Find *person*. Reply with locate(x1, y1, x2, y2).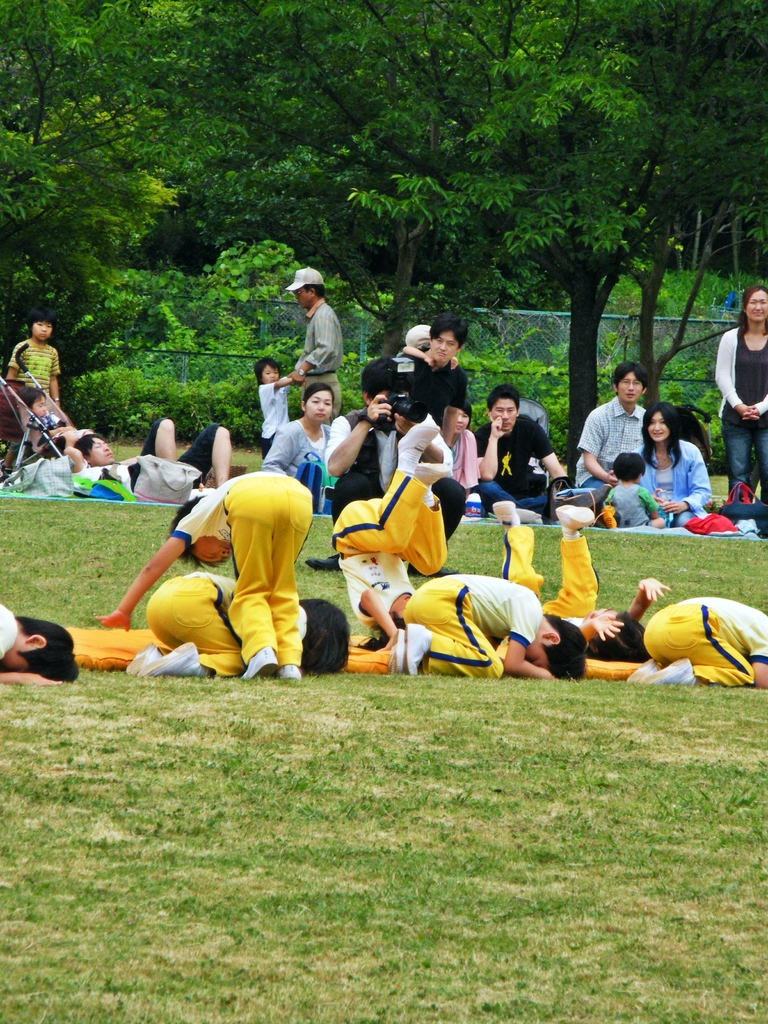
locate(0, 590, 78, 692).
